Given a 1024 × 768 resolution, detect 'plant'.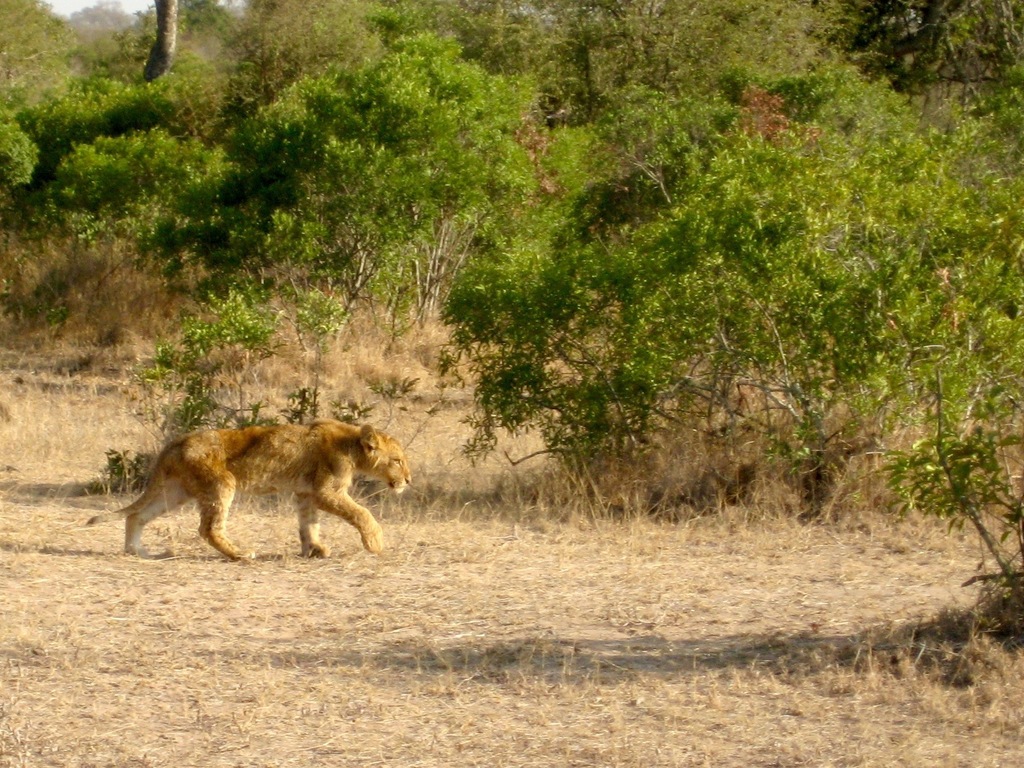
[left=98, top=442, right=142, bottom=477].
